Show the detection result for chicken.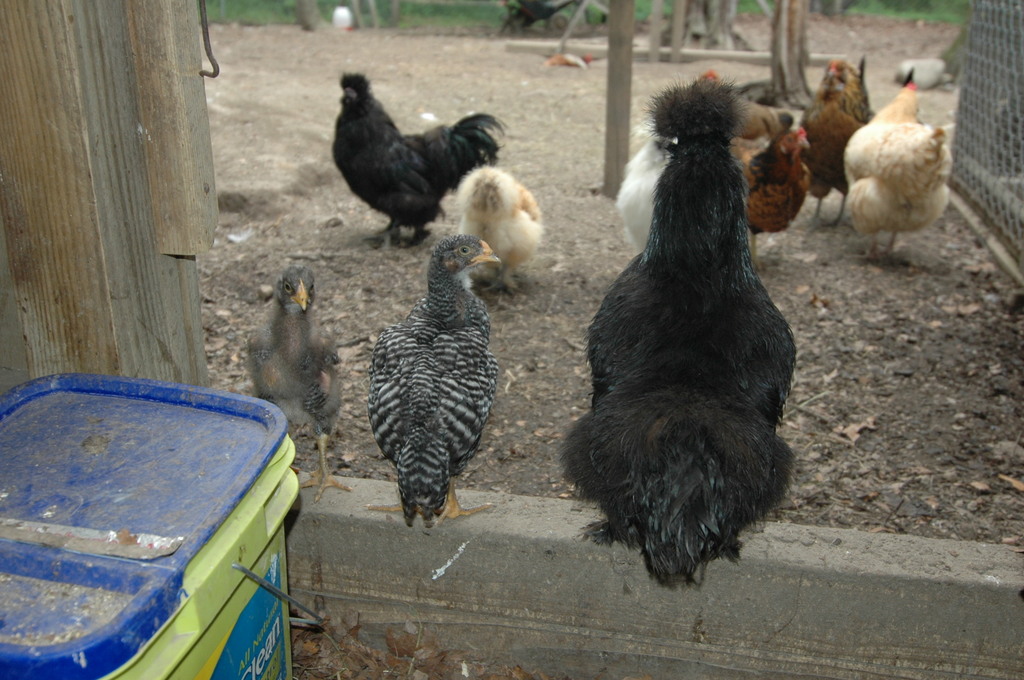
<region>794, 65, 864, 230</region>.
